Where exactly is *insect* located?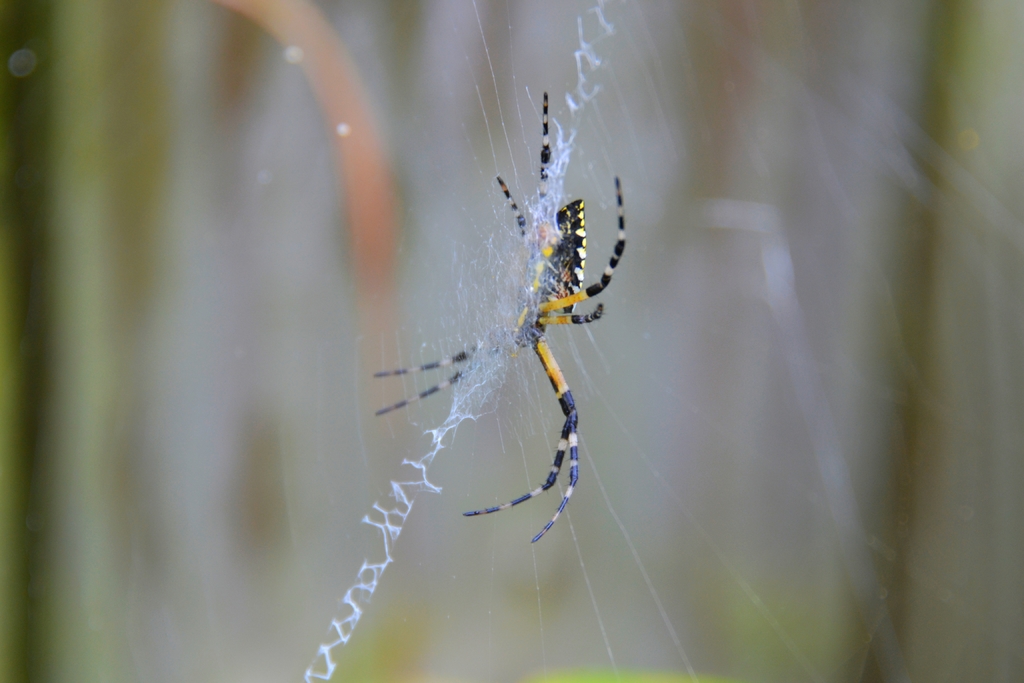
Its bounding box is locate(372, 93, 627, 542).
